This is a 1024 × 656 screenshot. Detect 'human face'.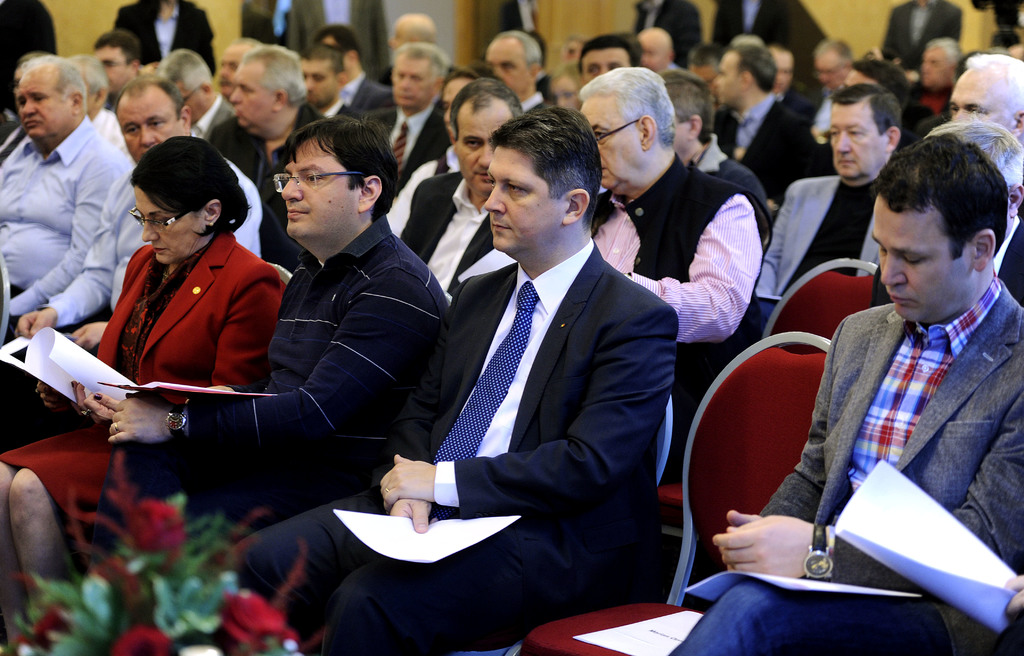
(left=228, top=67, right=267, bottom=129).
